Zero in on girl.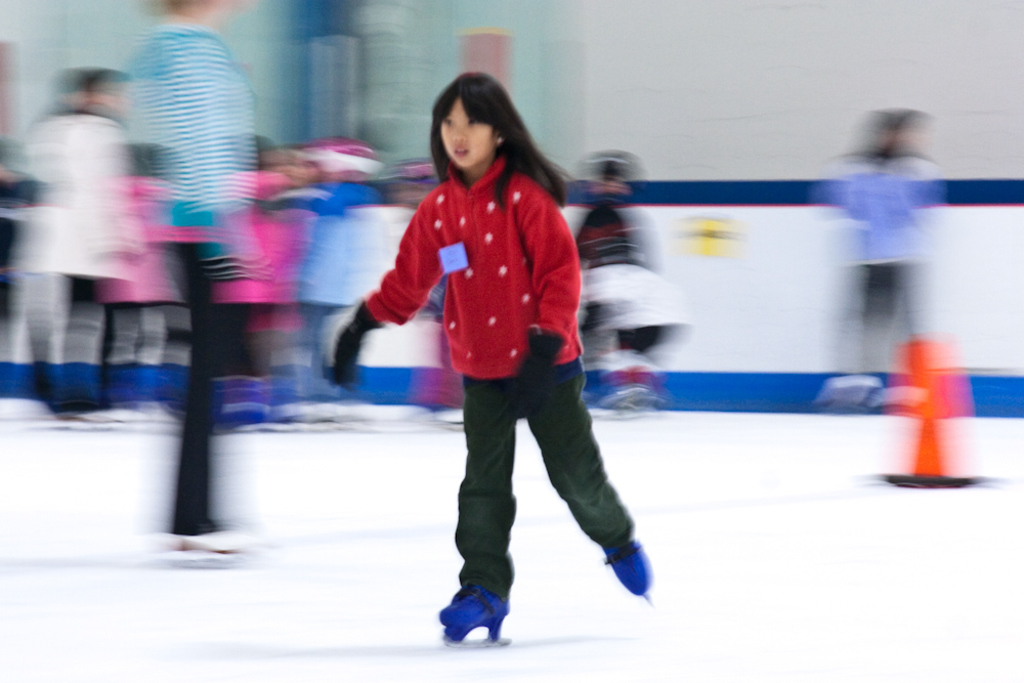
Zeroed in: (left=326, top=74, right=648, bottom=641).
